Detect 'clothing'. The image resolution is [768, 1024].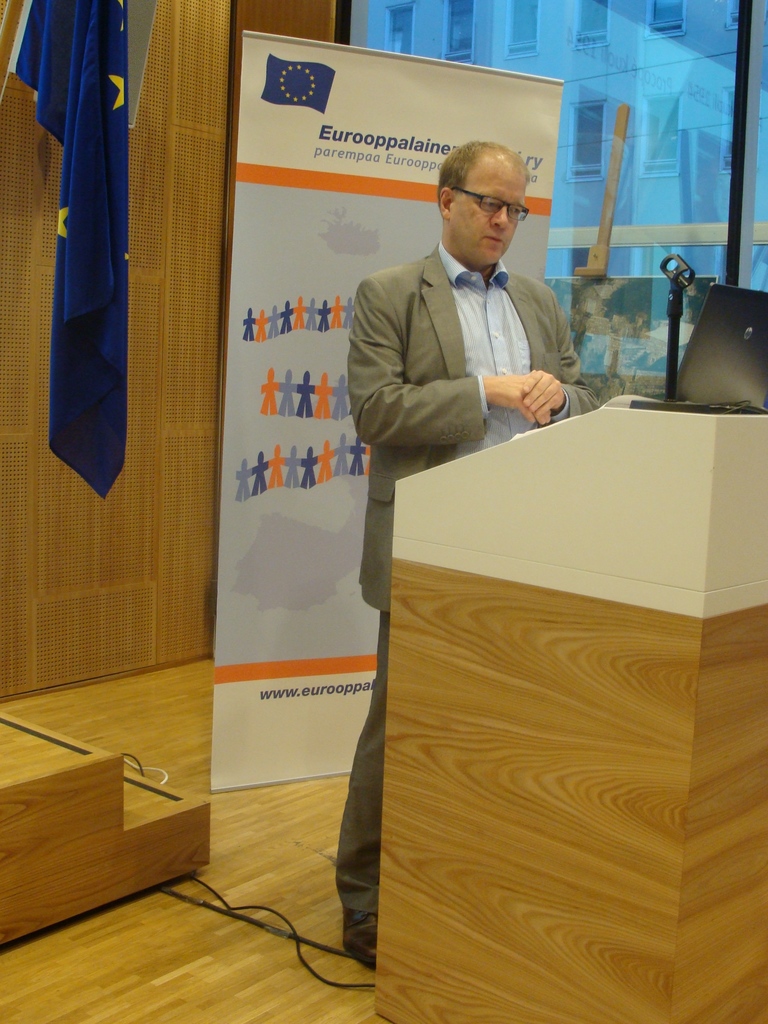
[335, 173, 595, 555].
